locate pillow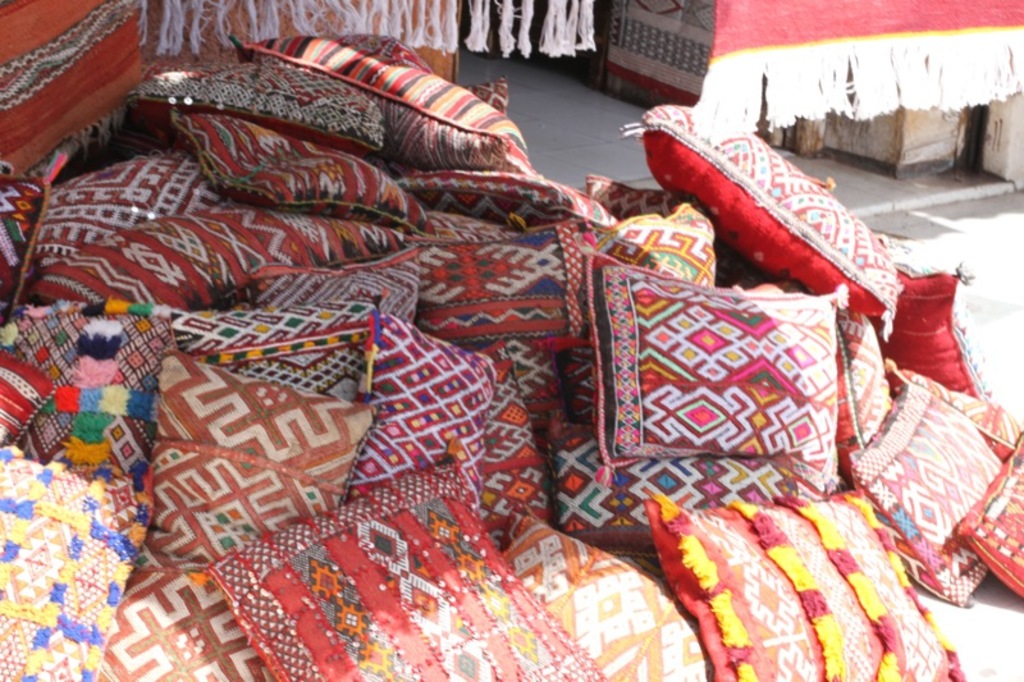
detection(586, 171, 695, 219)
